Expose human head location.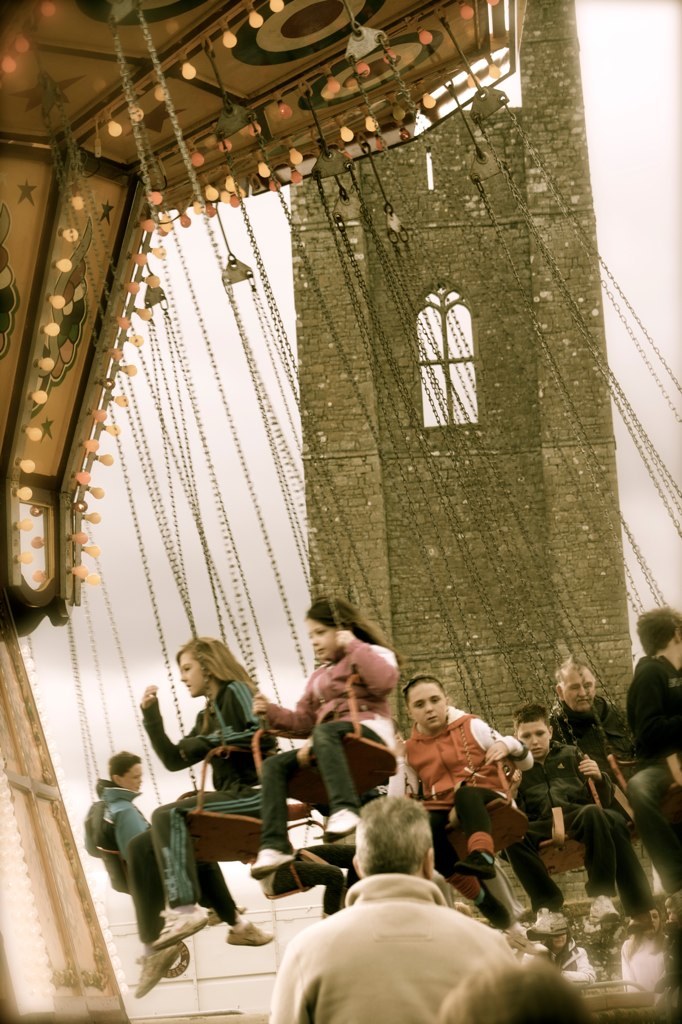
Exposed at BBox(555, 657, 598, 710).
